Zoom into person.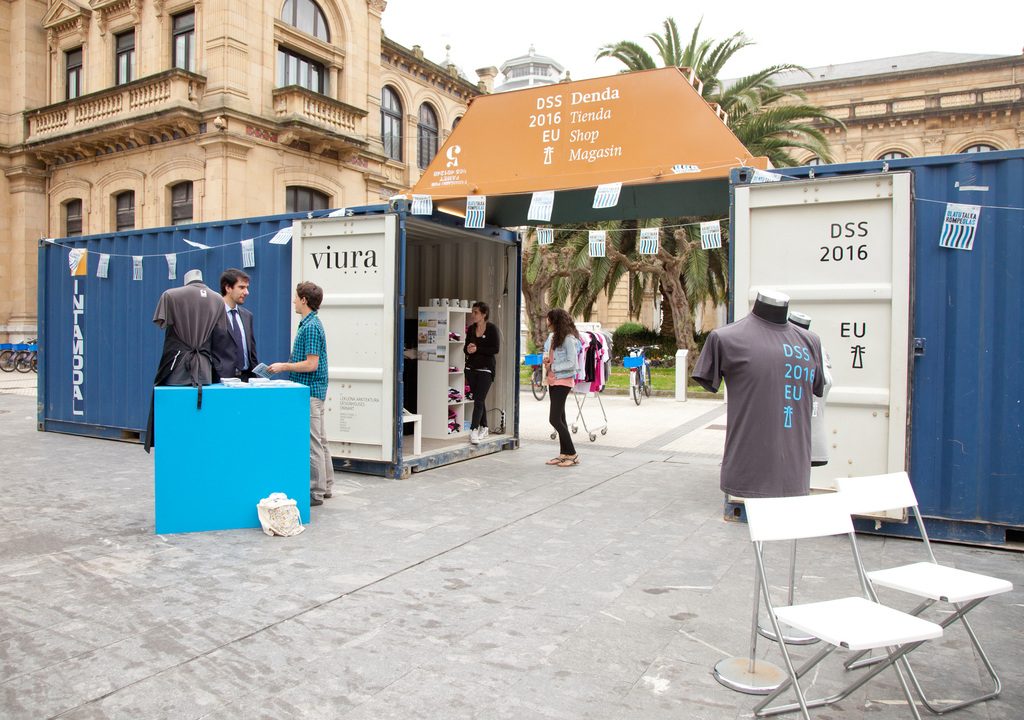
Zoom target: bbox=(220, 269, 260, 384).
